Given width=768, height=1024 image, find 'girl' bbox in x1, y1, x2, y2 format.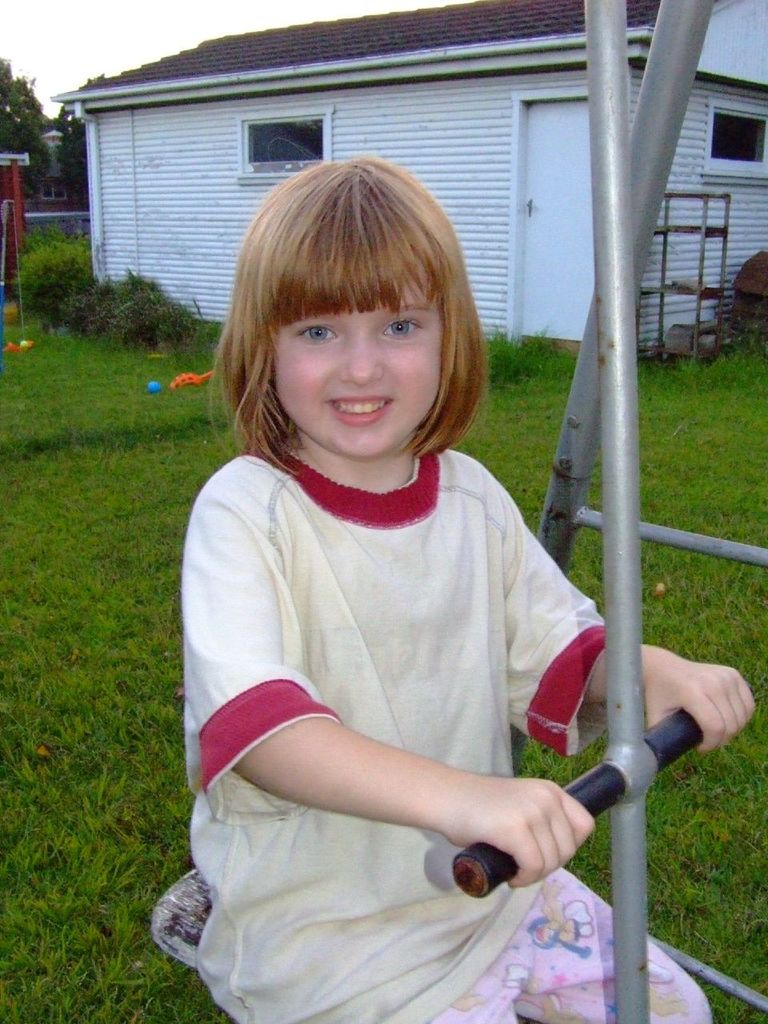
181, 154, 757, 1023.
